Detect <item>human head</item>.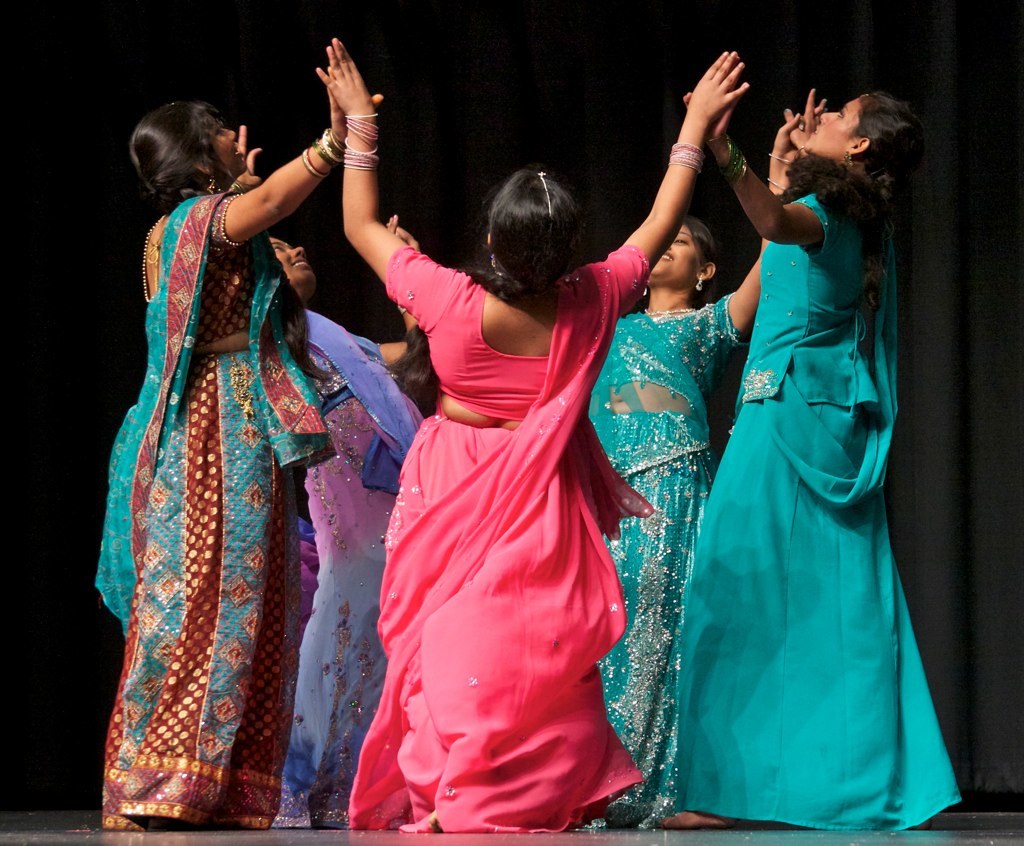
Detected at left=480, top=166, right=592, bottom=301.
